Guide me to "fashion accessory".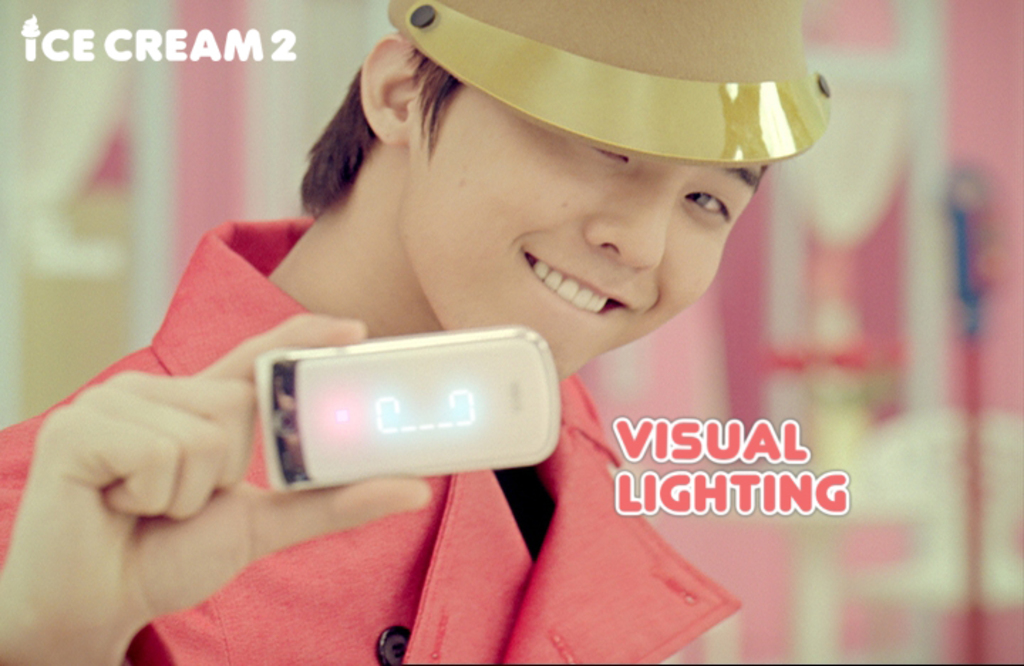
Guidance: 384,0,831,166.
